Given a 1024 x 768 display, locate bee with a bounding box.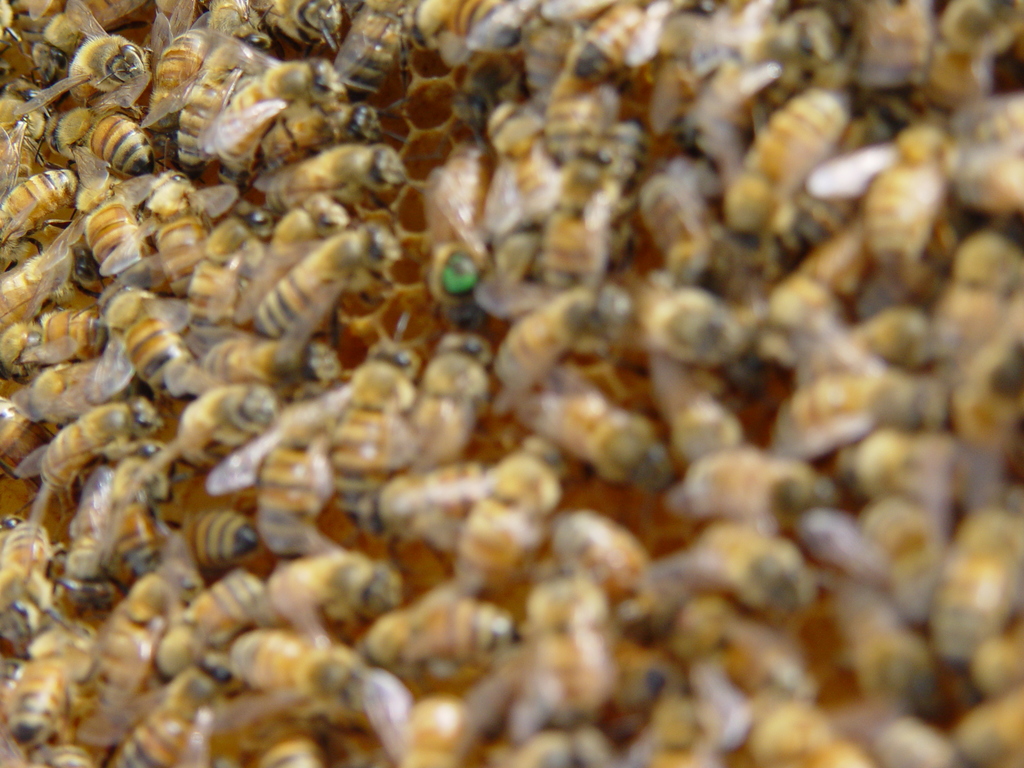
Located: [839,302,936,384].
